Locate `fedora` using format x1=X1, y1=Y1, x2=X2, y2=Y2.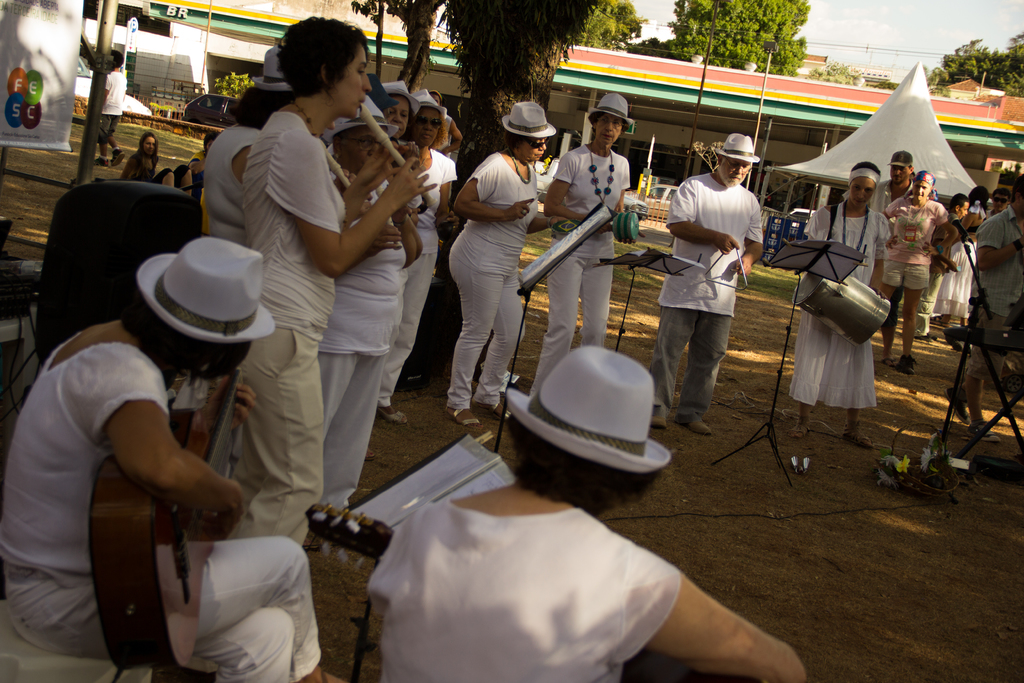
x1=252, y1=49, x2=292, y2=90.
